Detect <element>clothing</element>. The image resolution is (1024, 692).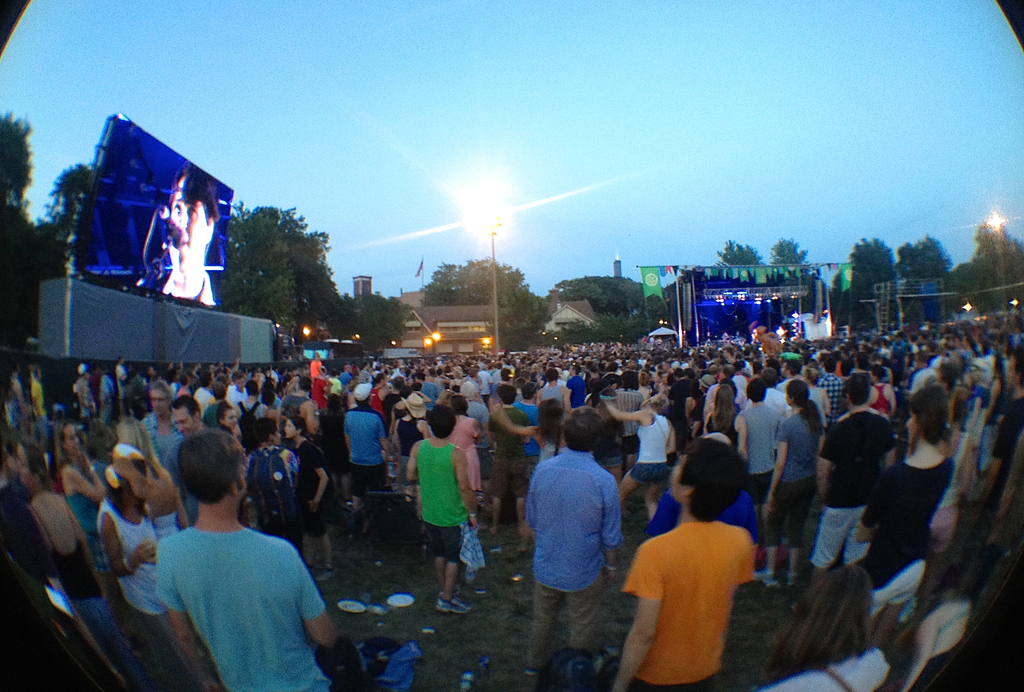
[x1=524, y1=451, x2=624, y2=591].
